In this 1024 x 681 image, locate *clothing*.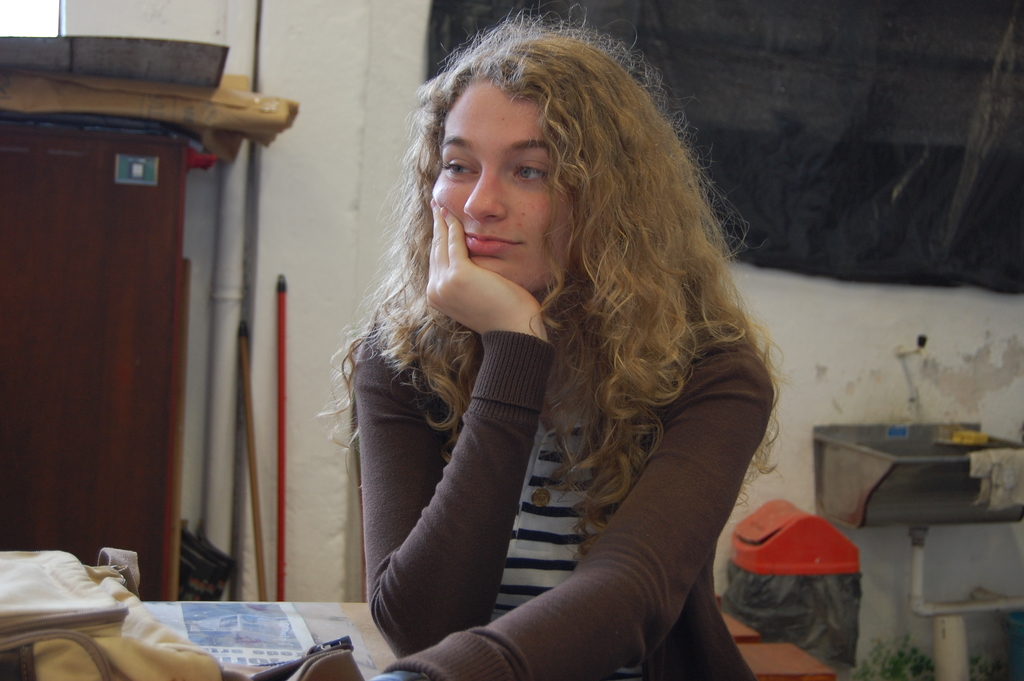
Bounding box: pyautogui.locateOnScreen(343, 280, 774, 678).
